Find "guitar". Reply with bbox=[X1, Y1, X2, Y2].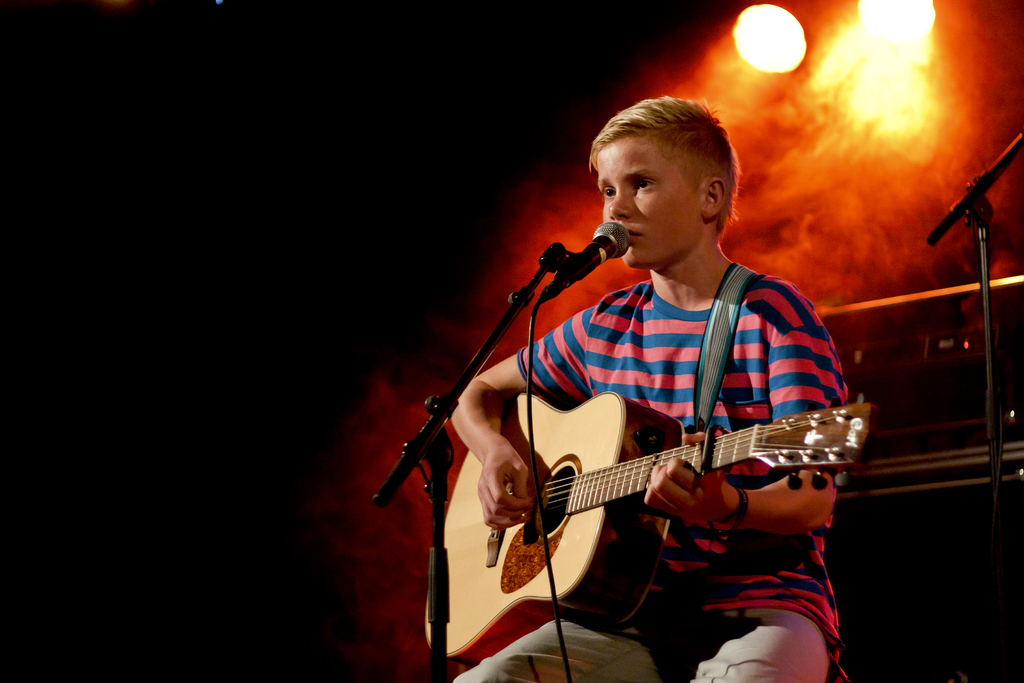
bbox=[417, 378, 880, 666].
